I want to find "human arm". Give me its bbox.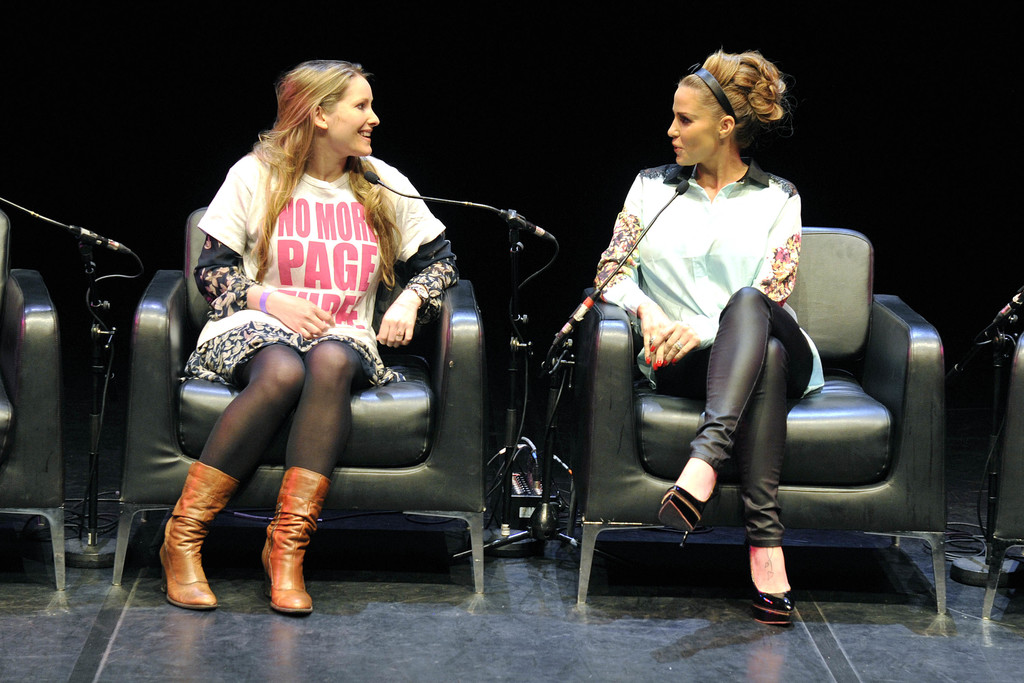
640/191/796/362.
